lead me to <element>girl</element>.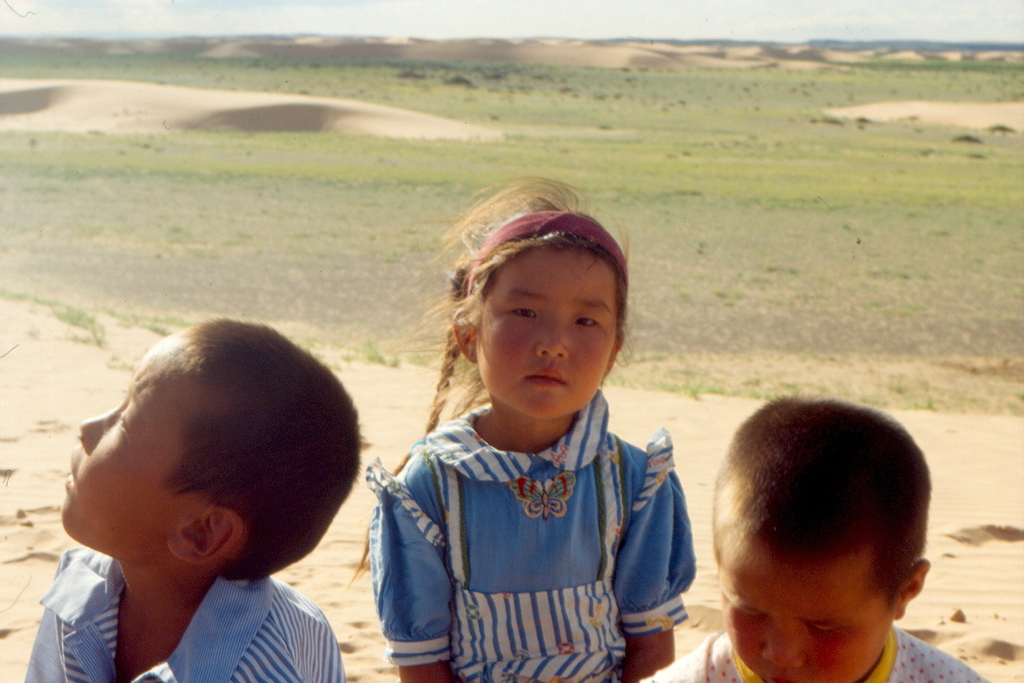
Lead to <region>347, 174, 697, 682</region>.
